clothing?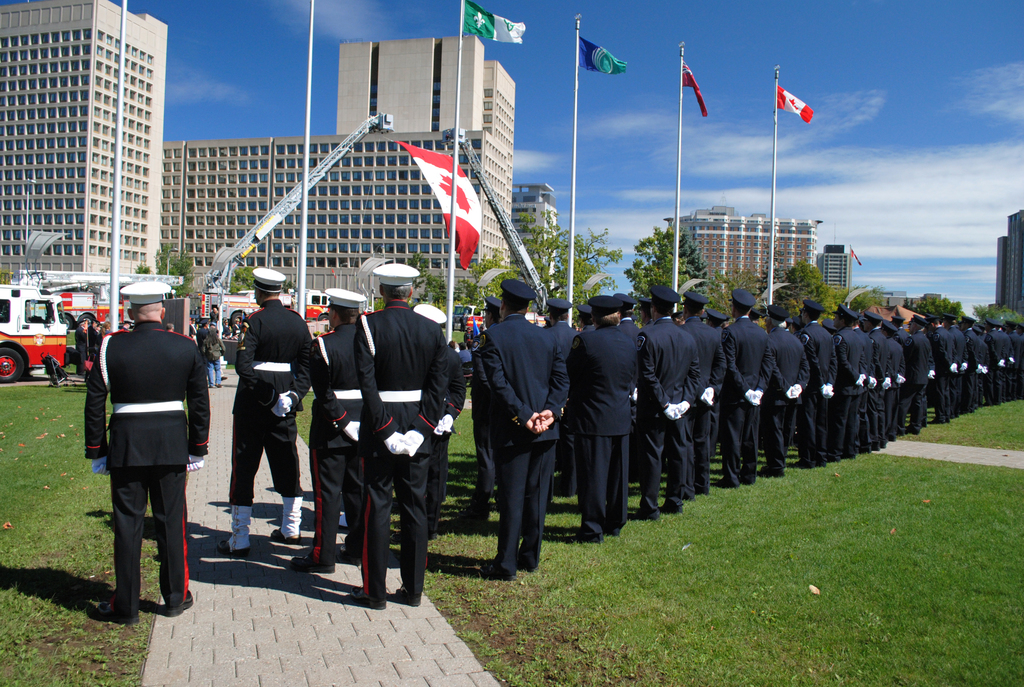
<region>850, 328, 864, 445</region>
